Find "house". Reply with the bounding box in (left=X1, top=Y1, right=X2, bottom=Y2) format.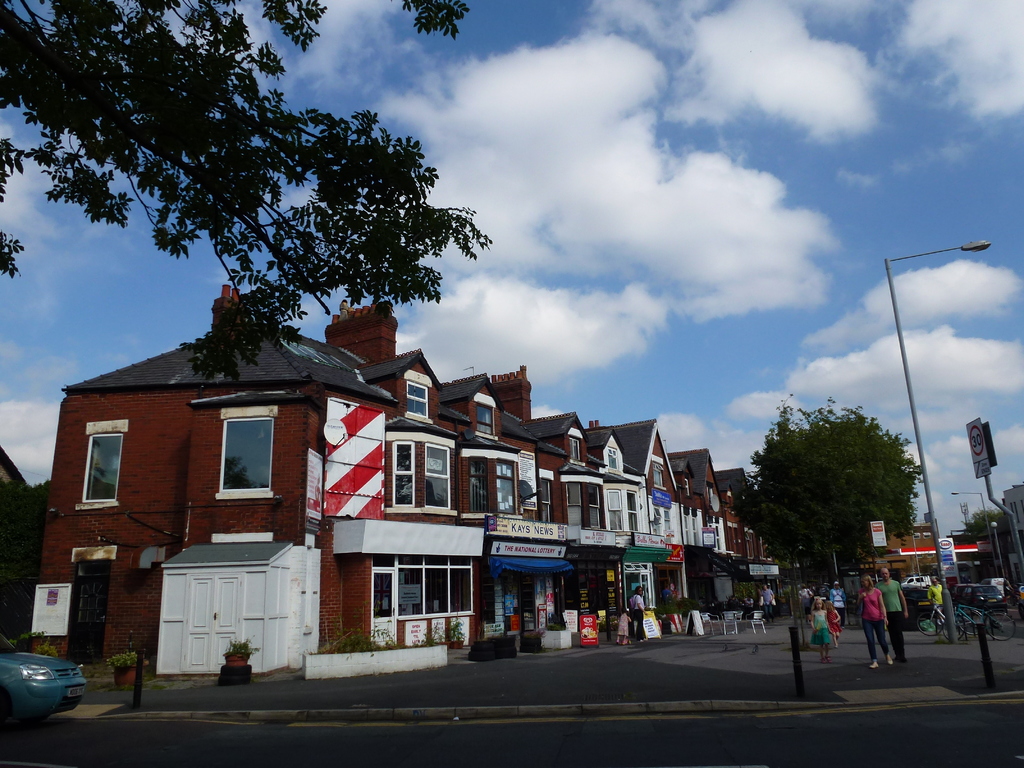
(left=47, top=284, right=403, bottom=675).
